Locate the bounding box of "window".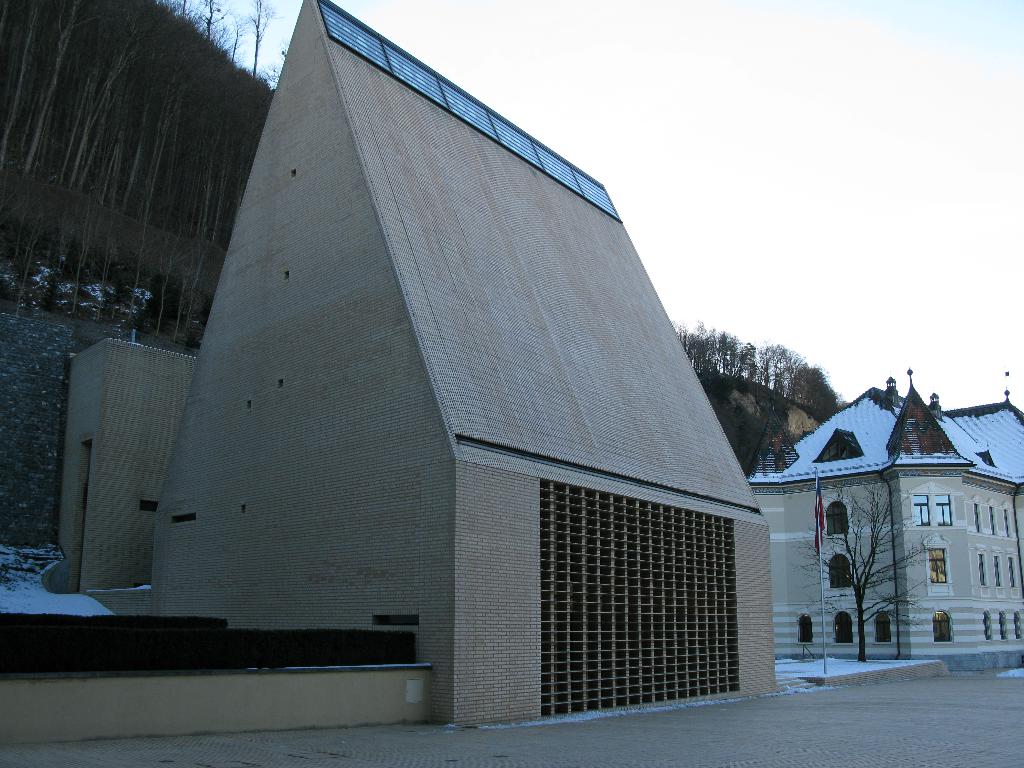
Bounding box: [993, 554, 1004, 587].
